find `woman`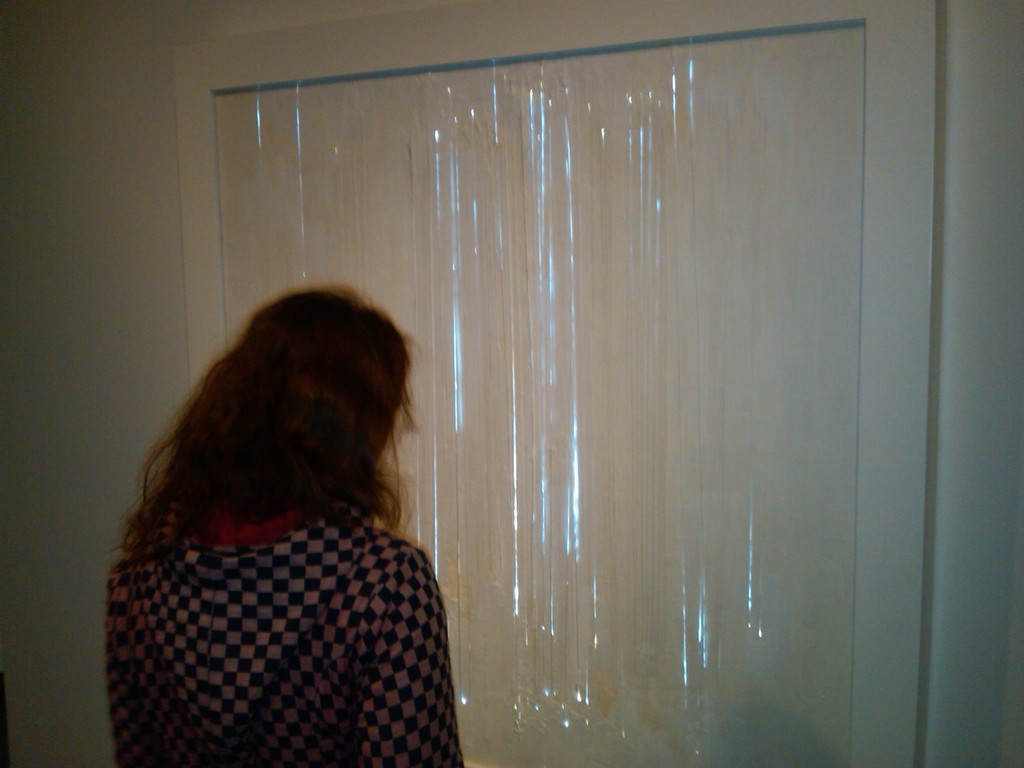
detection(116, 290, 463, 767)
